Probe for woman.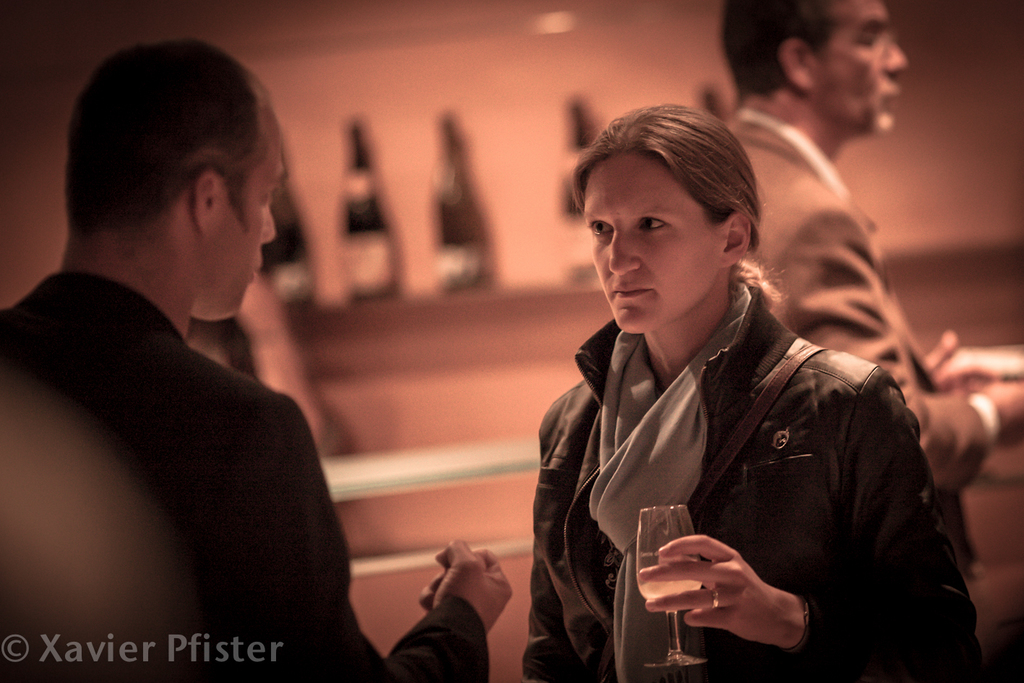
Probe result: (520,101,994,682).
